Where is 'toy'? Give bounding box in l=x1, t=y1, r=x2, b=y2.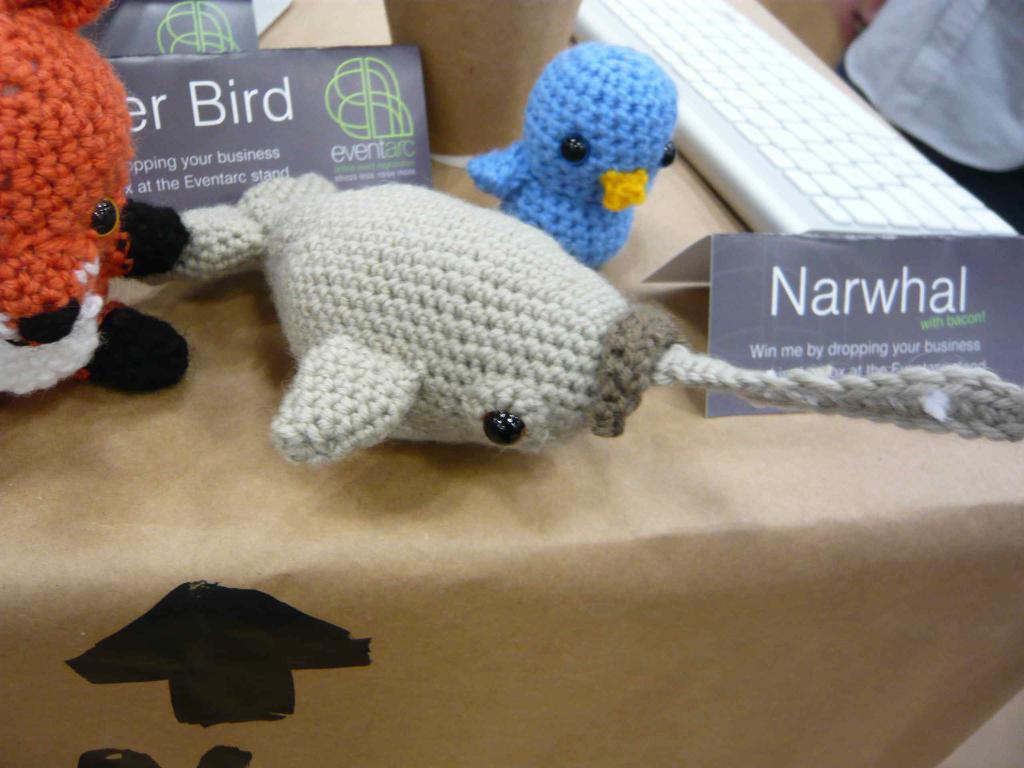
l=467, t=40, r=680, b=274.
